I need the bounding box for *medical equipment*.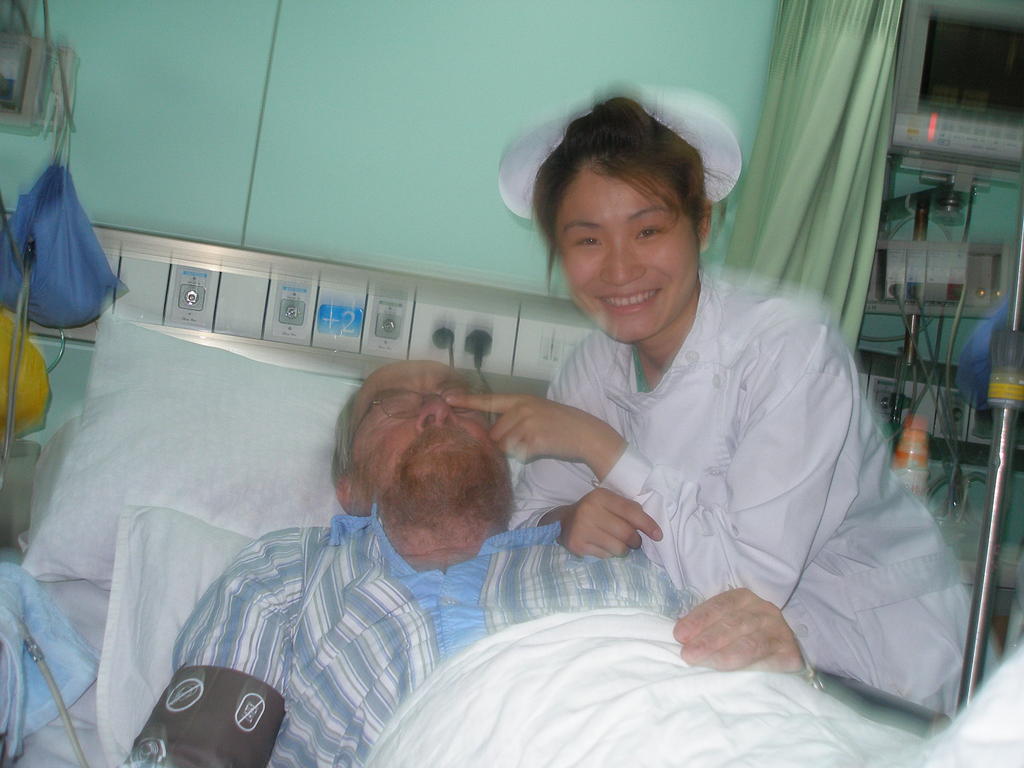
Here it is: rect(12, 310, 980, 767).
